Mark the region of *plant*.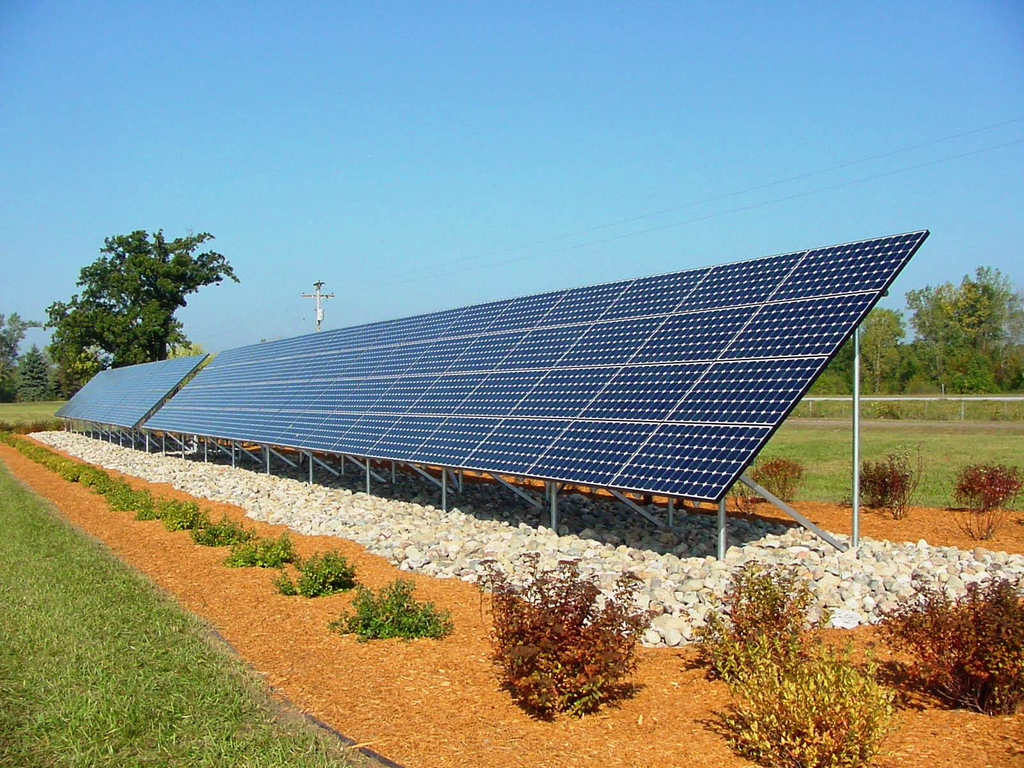
Region: BBox(692, 557, 851, 685).
